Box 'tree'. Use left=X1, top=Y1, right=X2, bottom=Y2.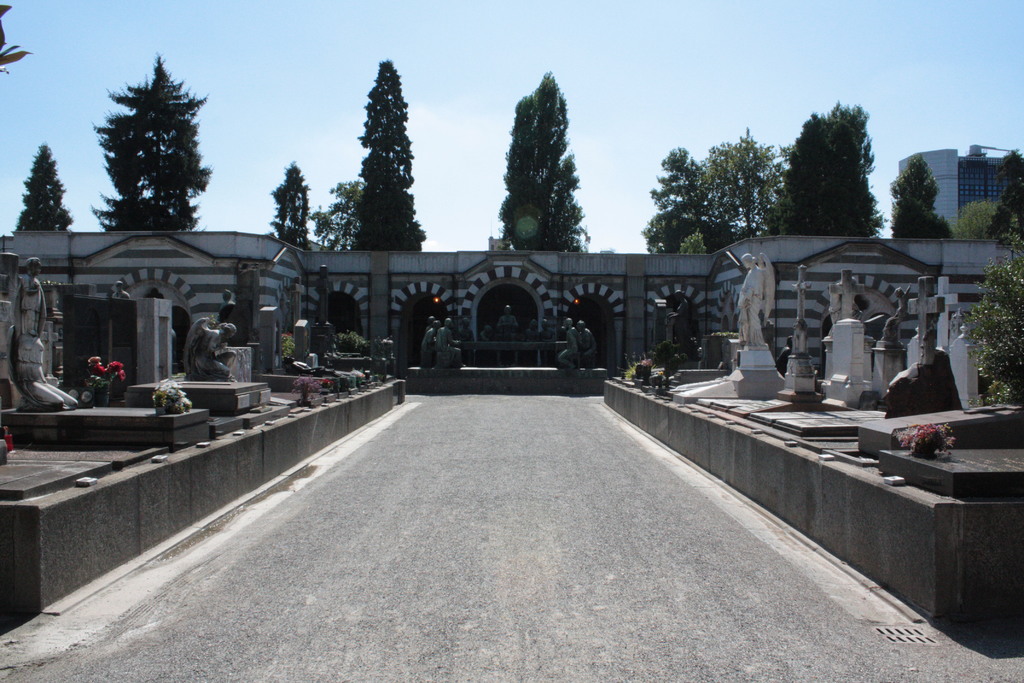
left=764, top=99, right=895, bottom=233.
